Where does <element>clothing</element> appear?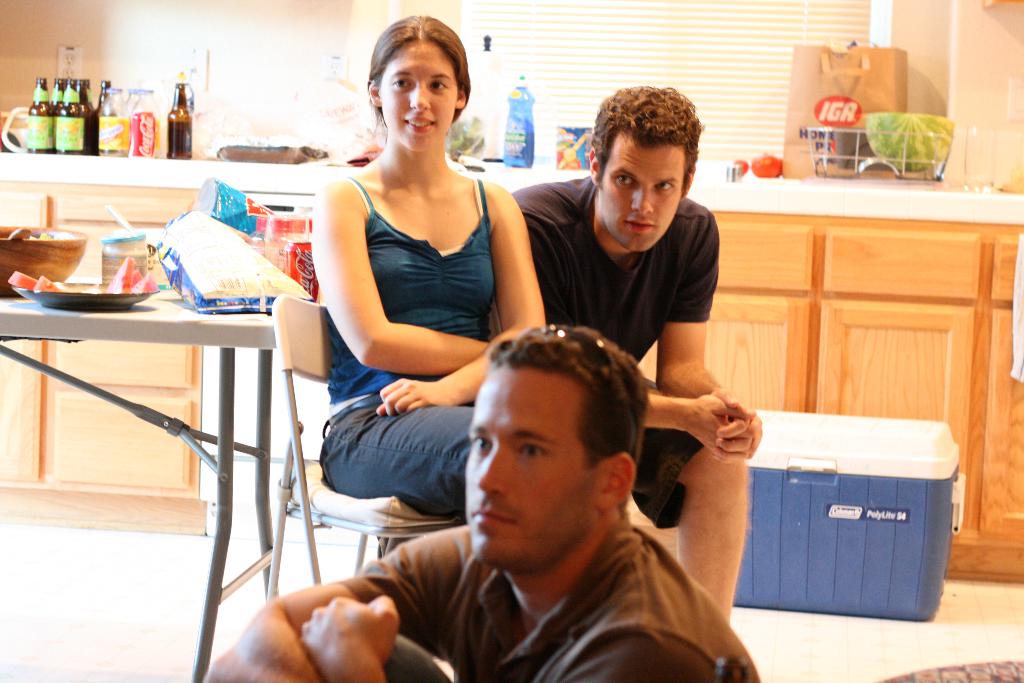
Appears at detection(314, 173, 500, 513).
